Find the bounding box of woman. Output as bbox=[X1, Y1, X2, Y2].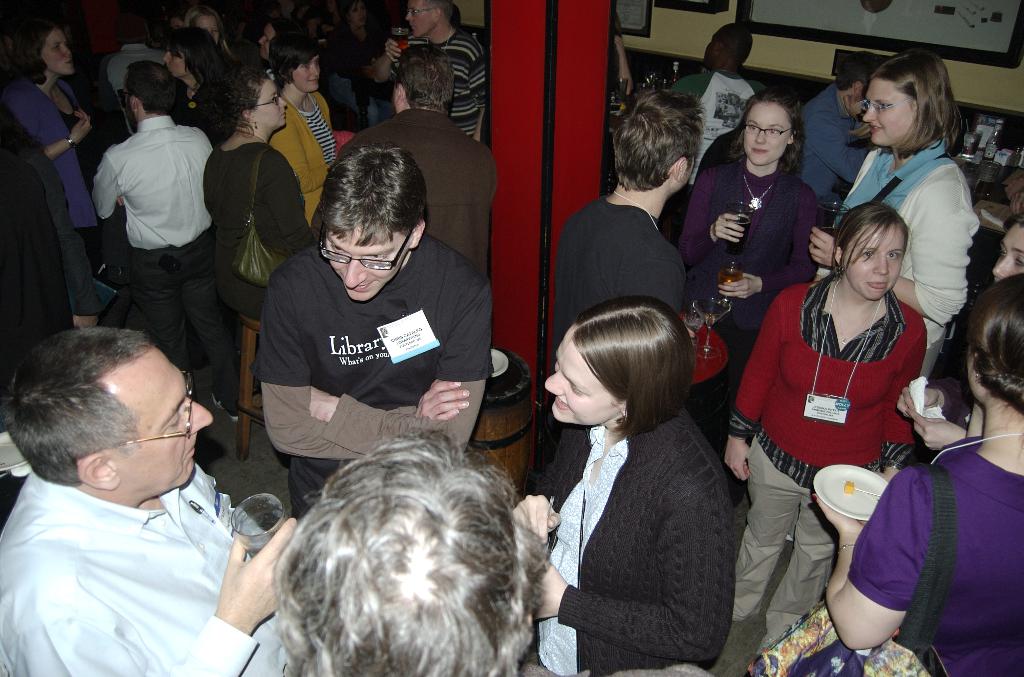
bbox=[813, 268, 1023, 676].
